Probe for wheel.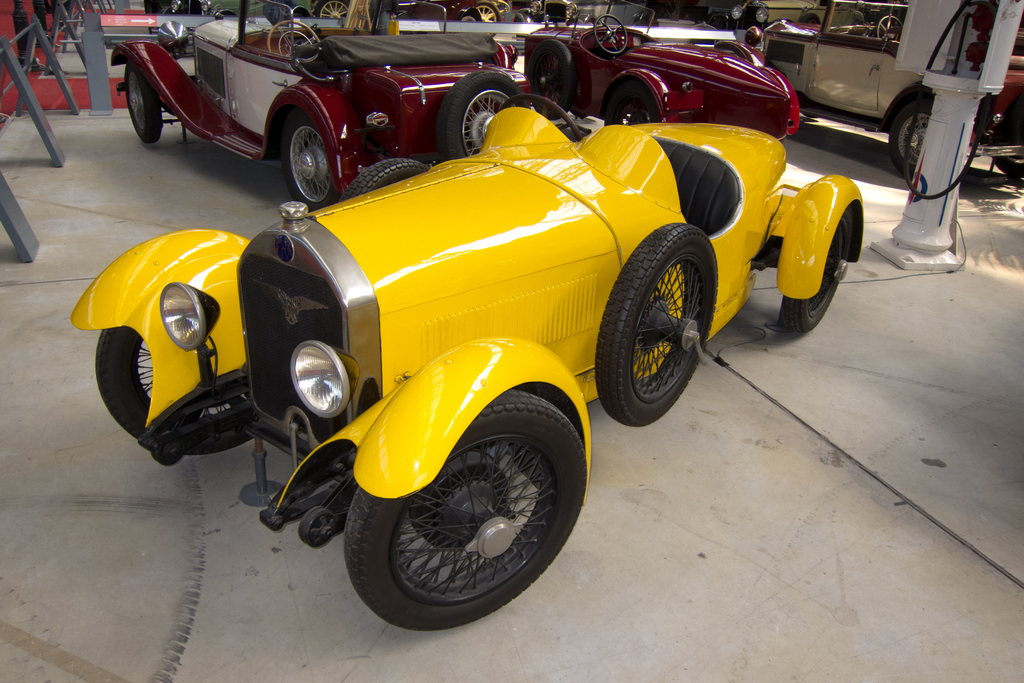
Probe result: crop(985, 104, 1023, 178).
